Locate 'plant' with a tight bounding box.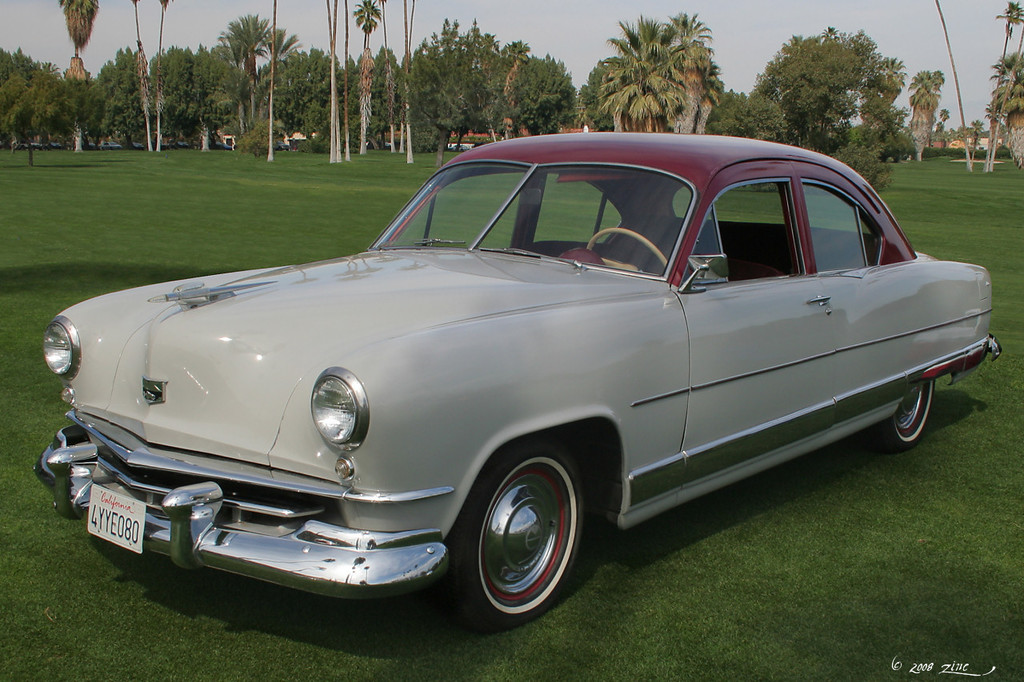
bbox=[831, 138, 889, 197].
